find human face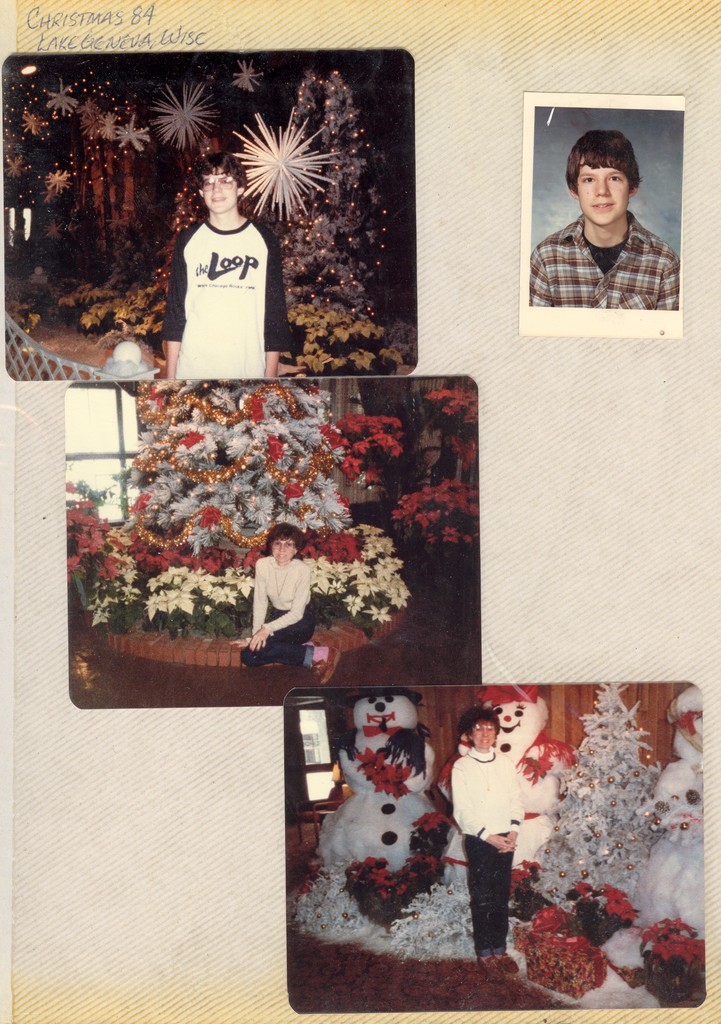
rect(270, 539, 292, 563)
